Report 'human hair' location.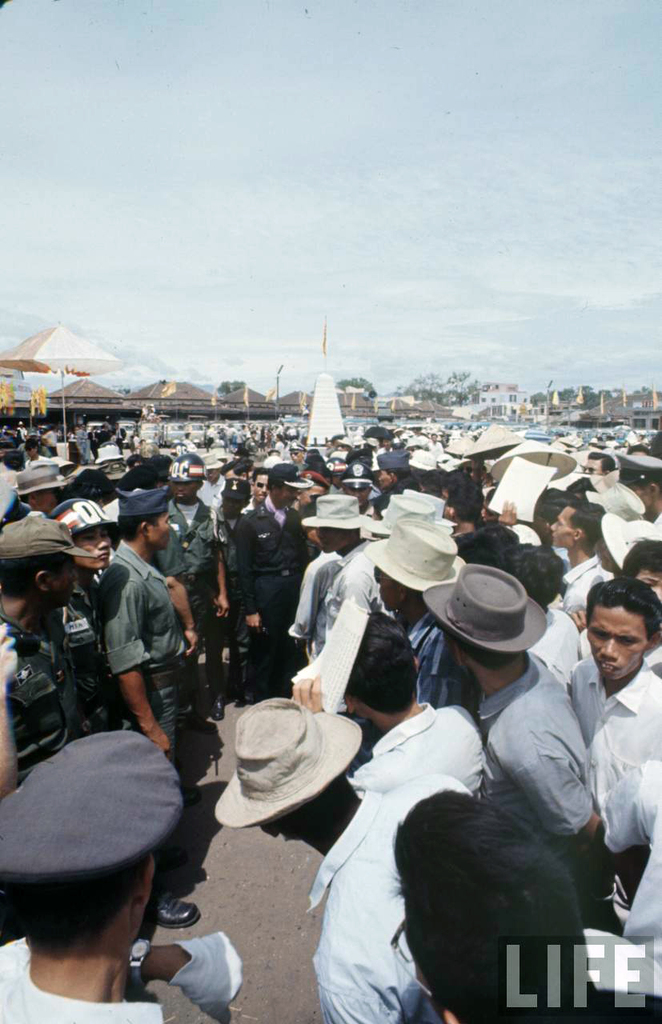
Report: crop(451, 632, 528, 674).
